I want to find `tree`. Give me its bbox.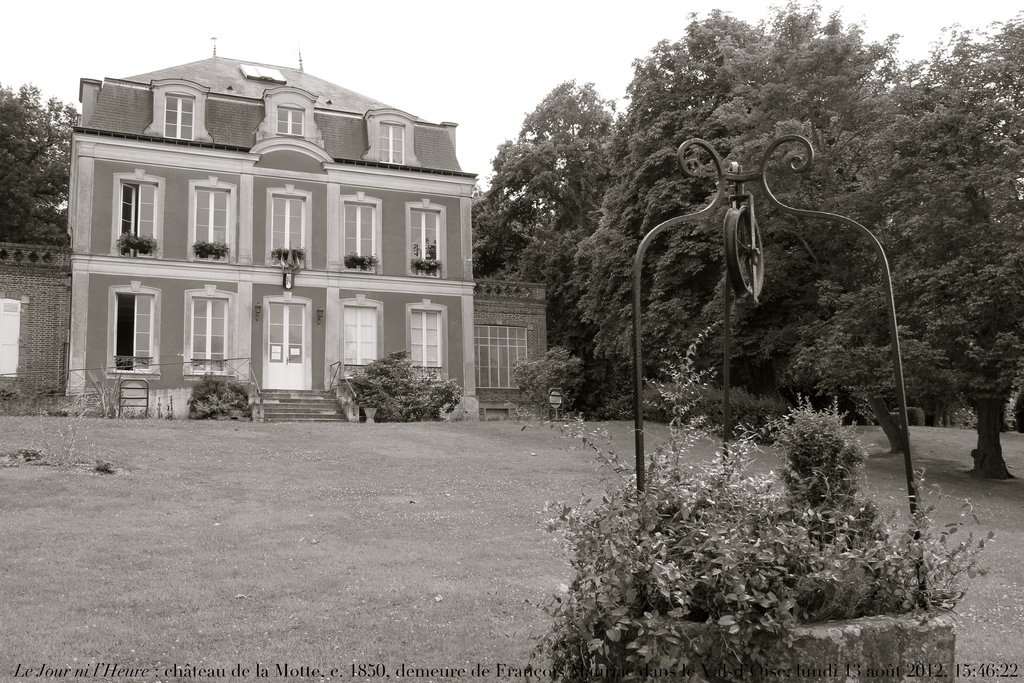
crop(0, 80, 78, 252).
